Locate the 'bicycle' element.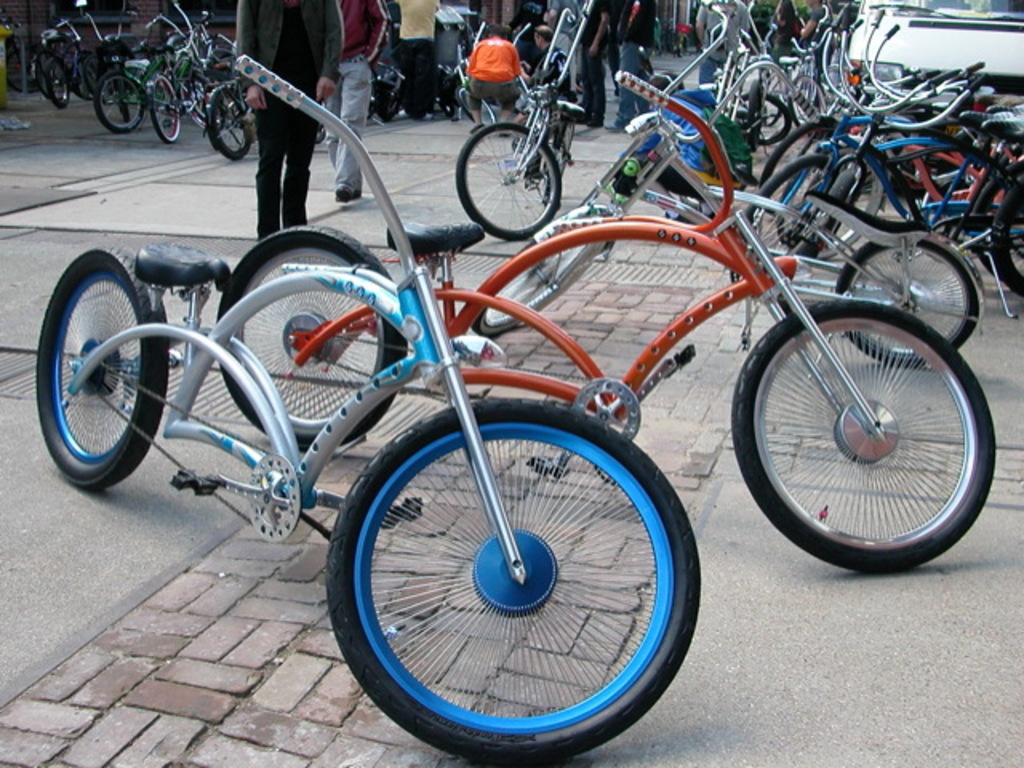
Element bbox: region(157, 37, 230, 126).
